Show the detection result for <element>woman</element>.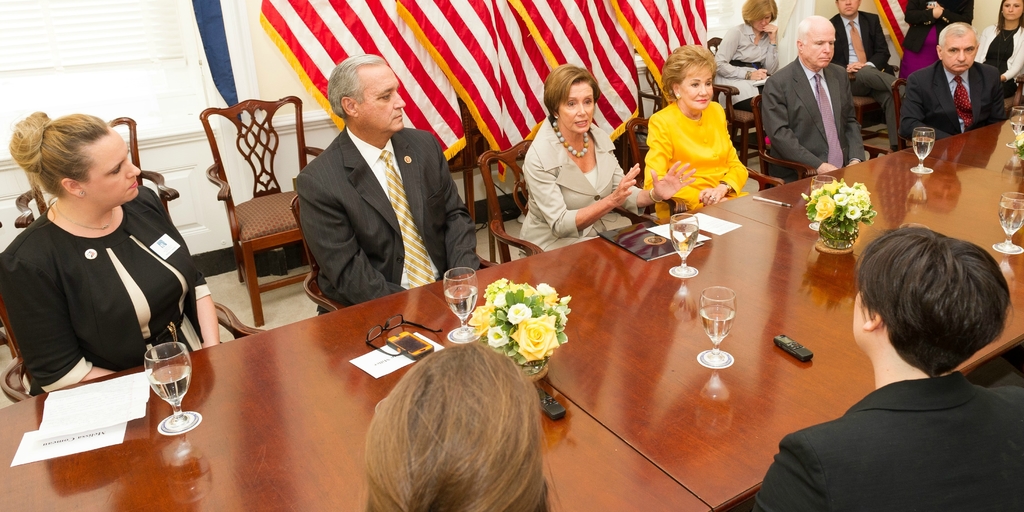
0, 110, 224, 397.
